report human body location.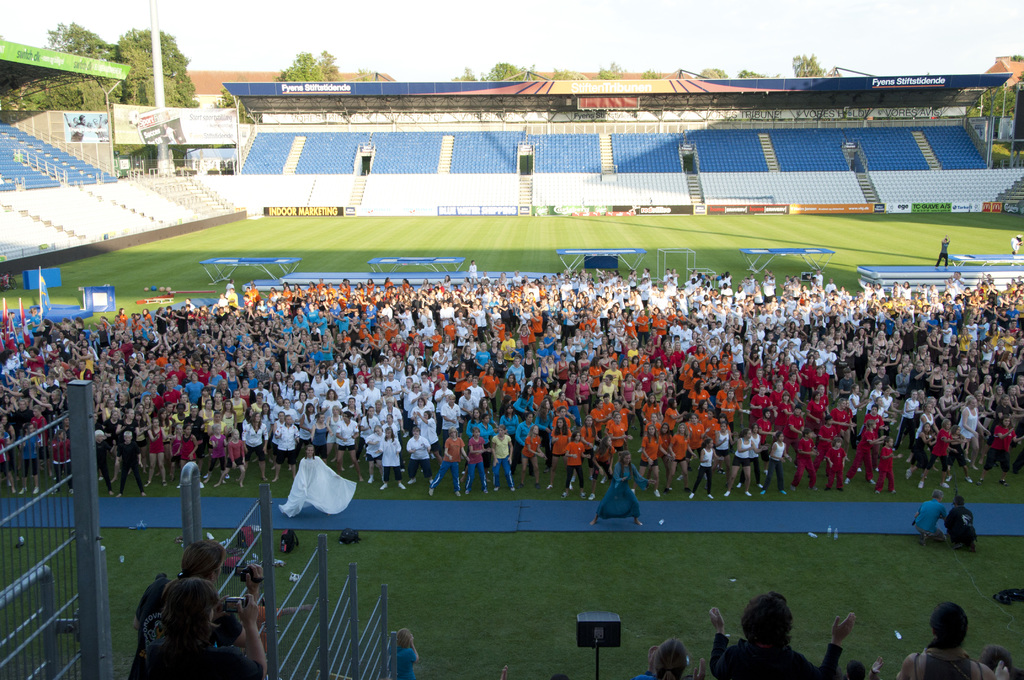
Report: left=708, top=353, right=712, bottom=361.
